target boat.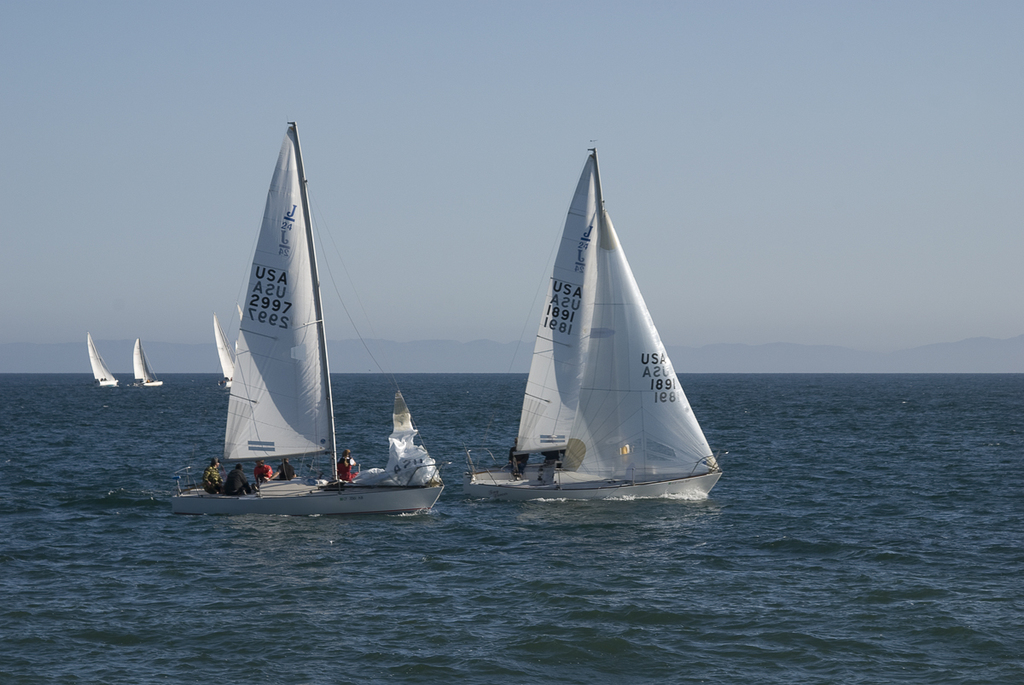
Target region: <box>482,136,725,511</box>.
